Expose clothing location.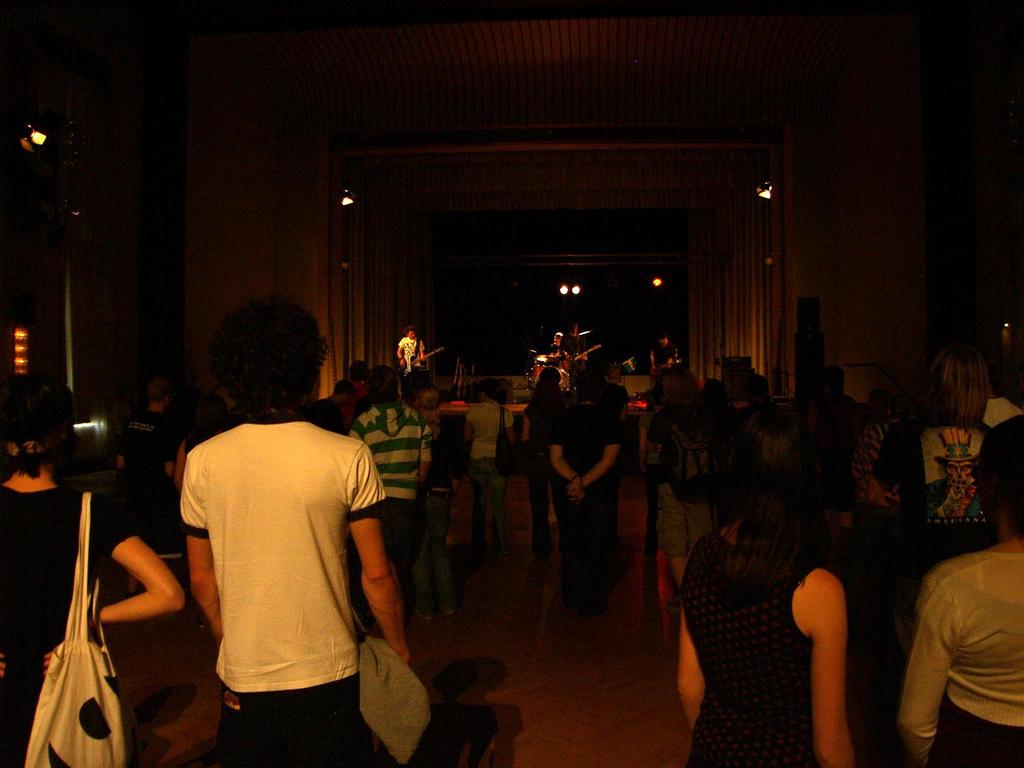
Exposed at left=684, top=528, right=822, bottom=767.
